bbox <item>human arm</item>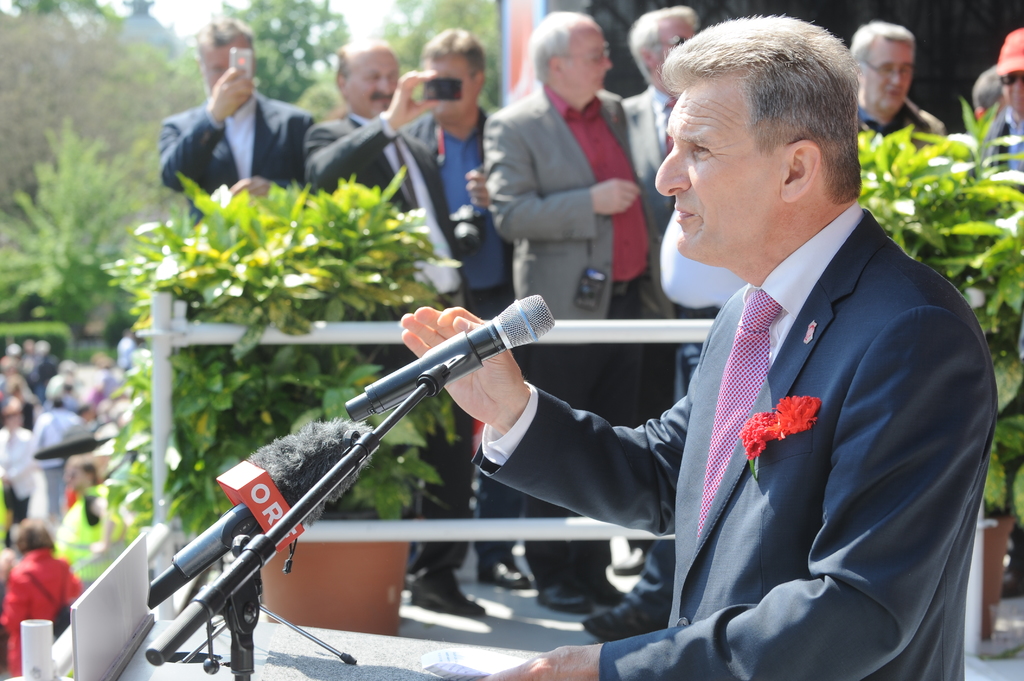
[x1=481, y1=307, x2=982, y2=676]
